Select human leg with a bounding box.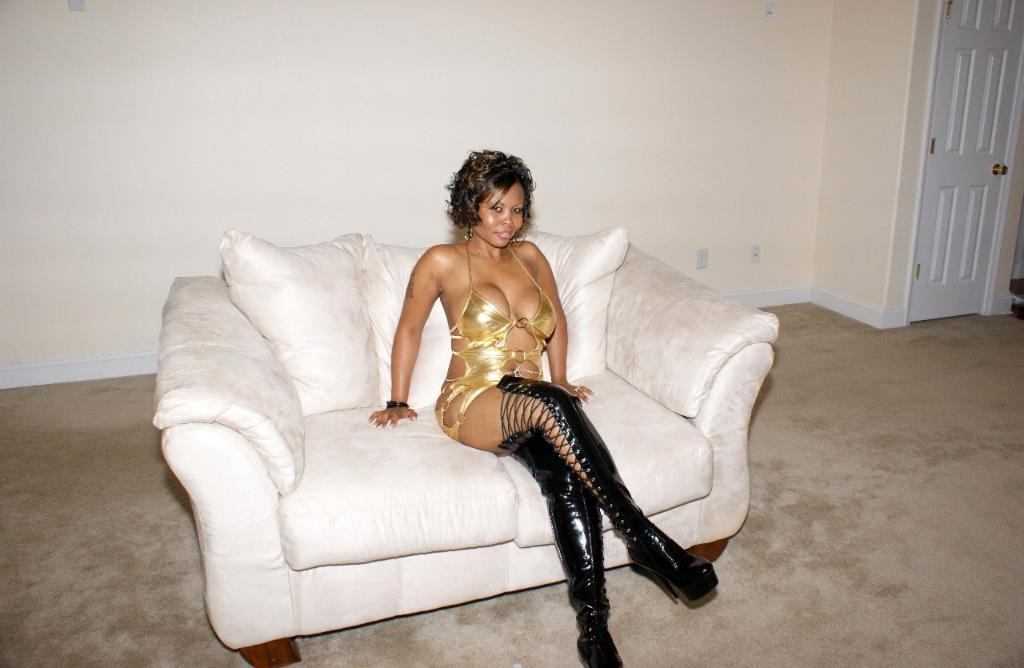
{"x1": 450, "y1": 368, "x2": 718, "y2": 602}.
